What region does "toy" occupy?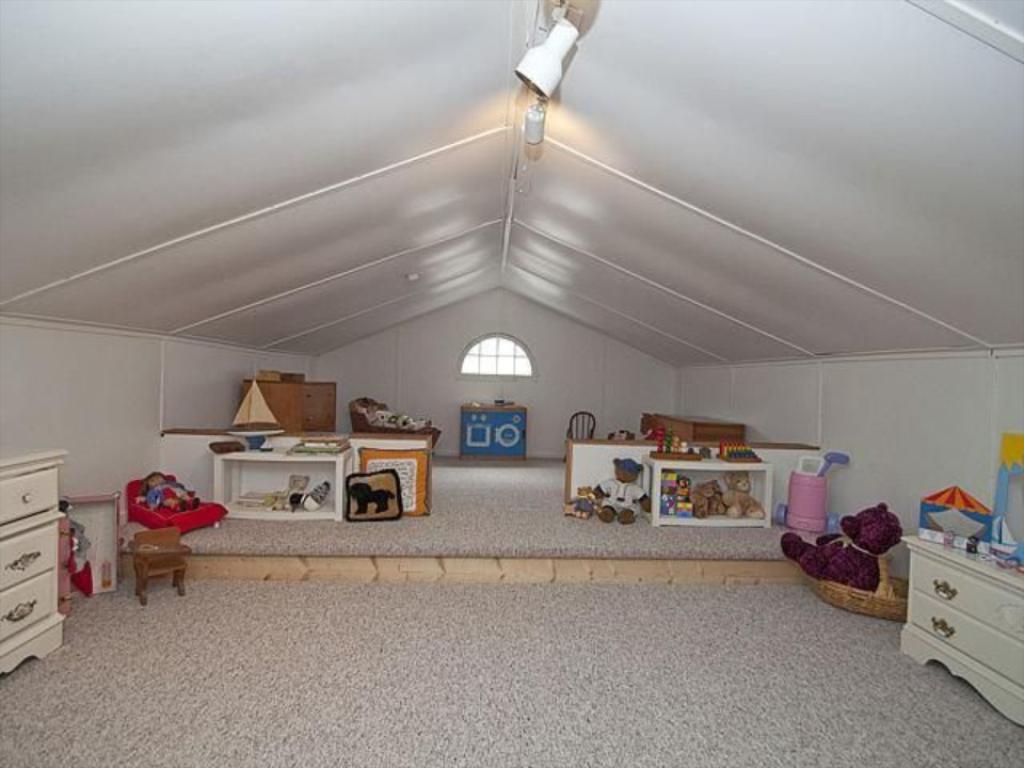
BBox(46, 500, 108, 615).
